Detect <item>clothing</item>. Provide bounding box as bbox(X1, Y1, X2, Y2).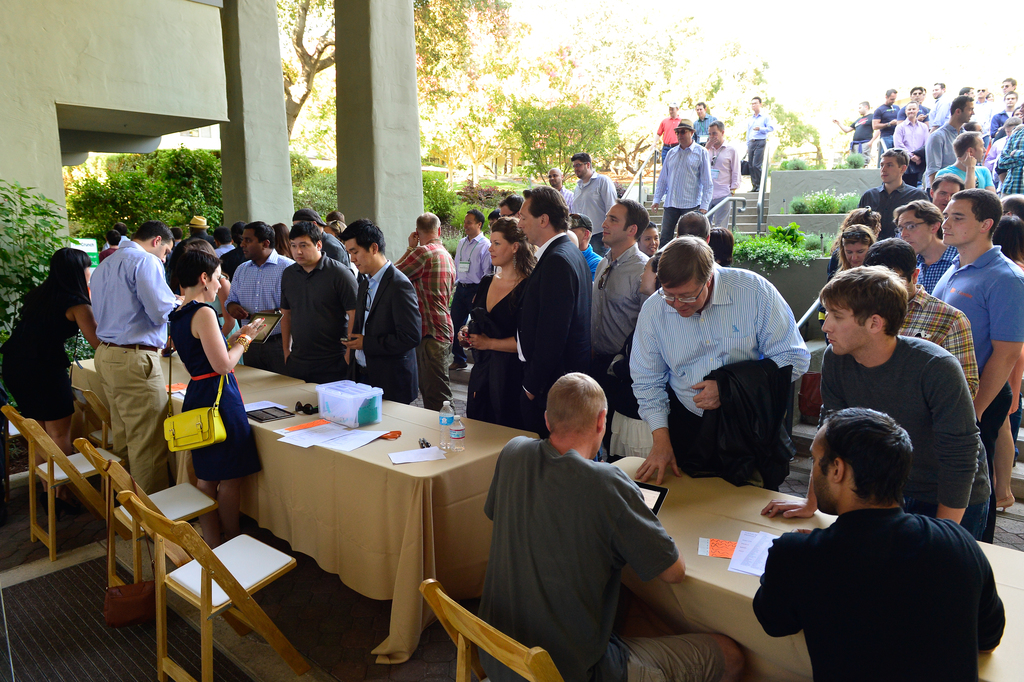
bbox(890, 122, 927, 179).
